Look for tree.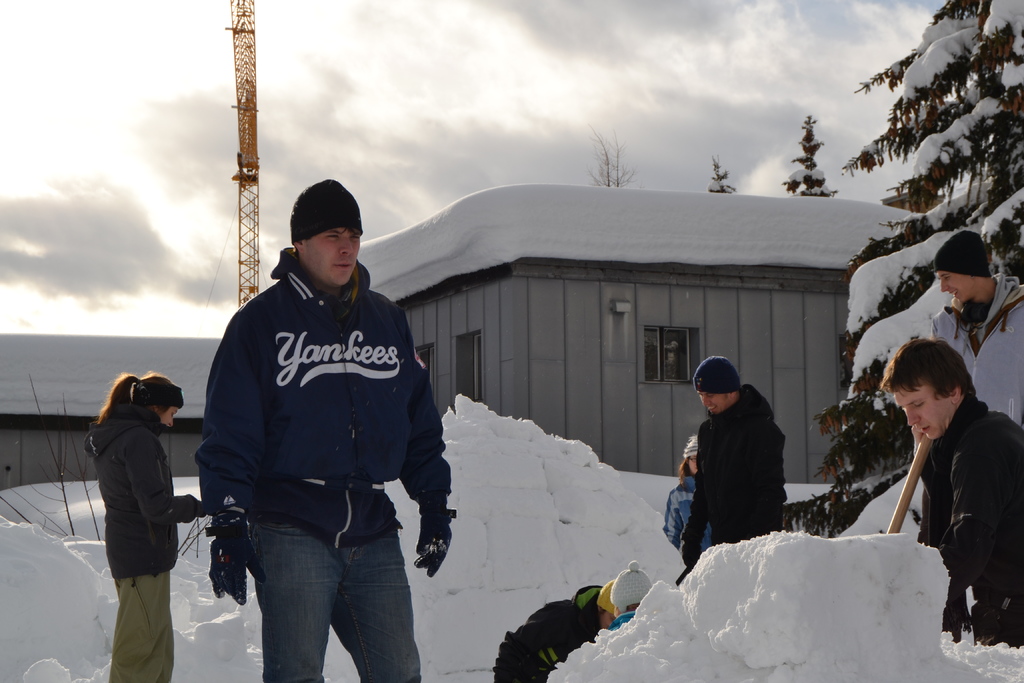
Found: locate(787, 110, 840, 202).
